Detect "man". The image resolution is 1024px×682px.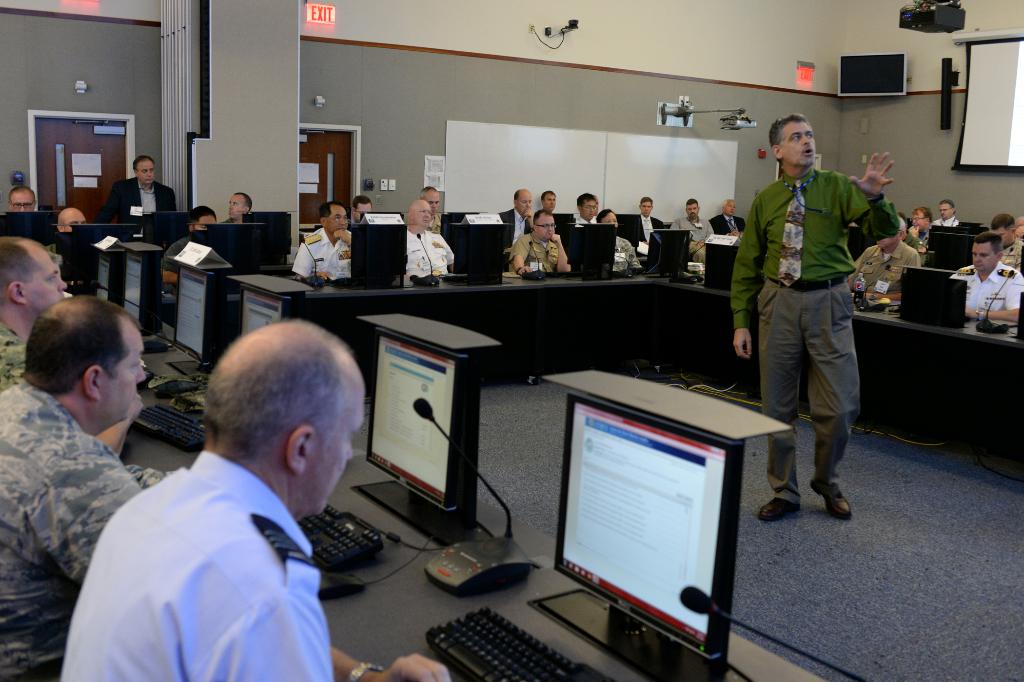
select_region(1014, 218, 1023, 241).
